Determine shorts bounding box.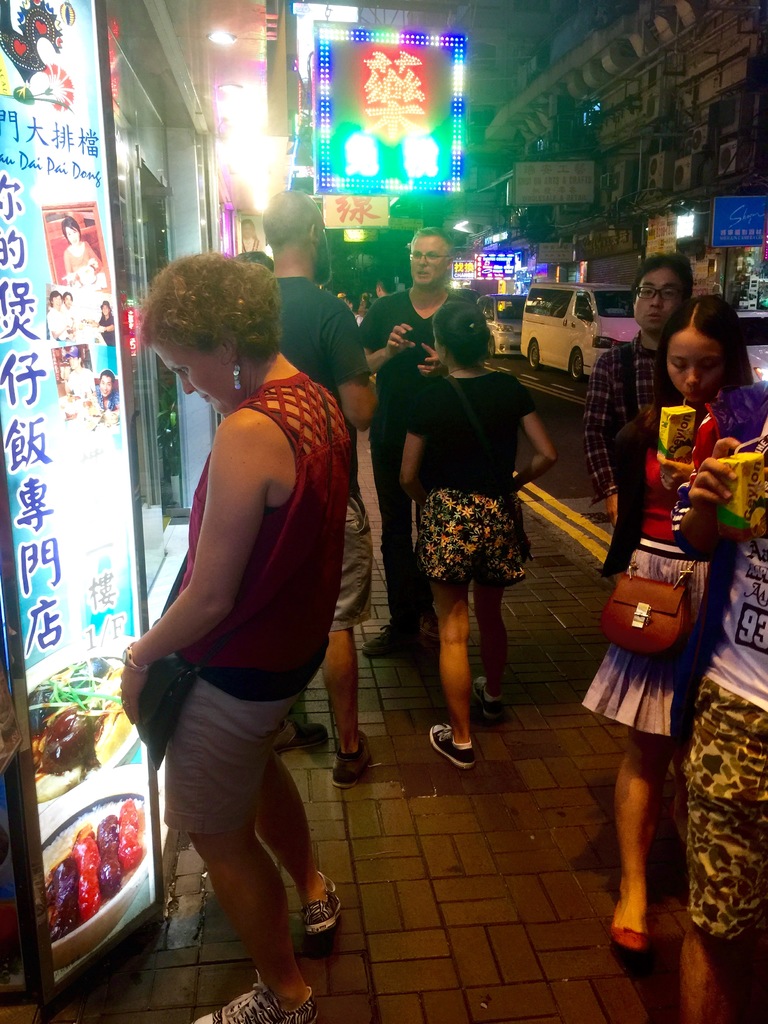
Determined: [333,490,374,637].
